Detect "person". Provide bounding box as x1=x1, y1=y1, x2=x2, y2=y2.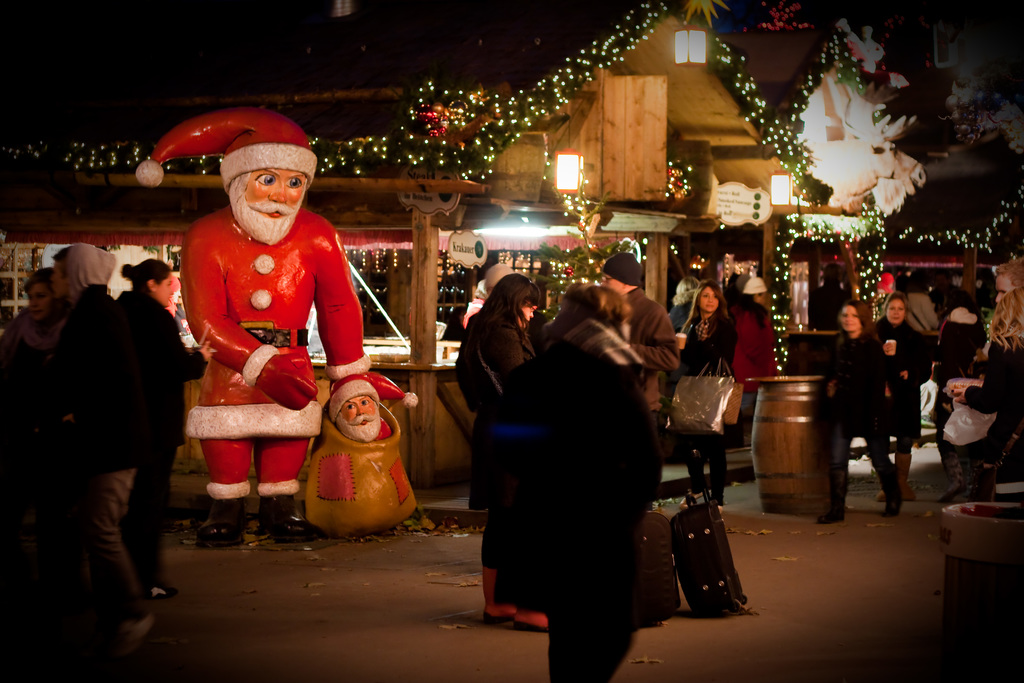
x1=590, y1=252, x2=671, y2=434.
